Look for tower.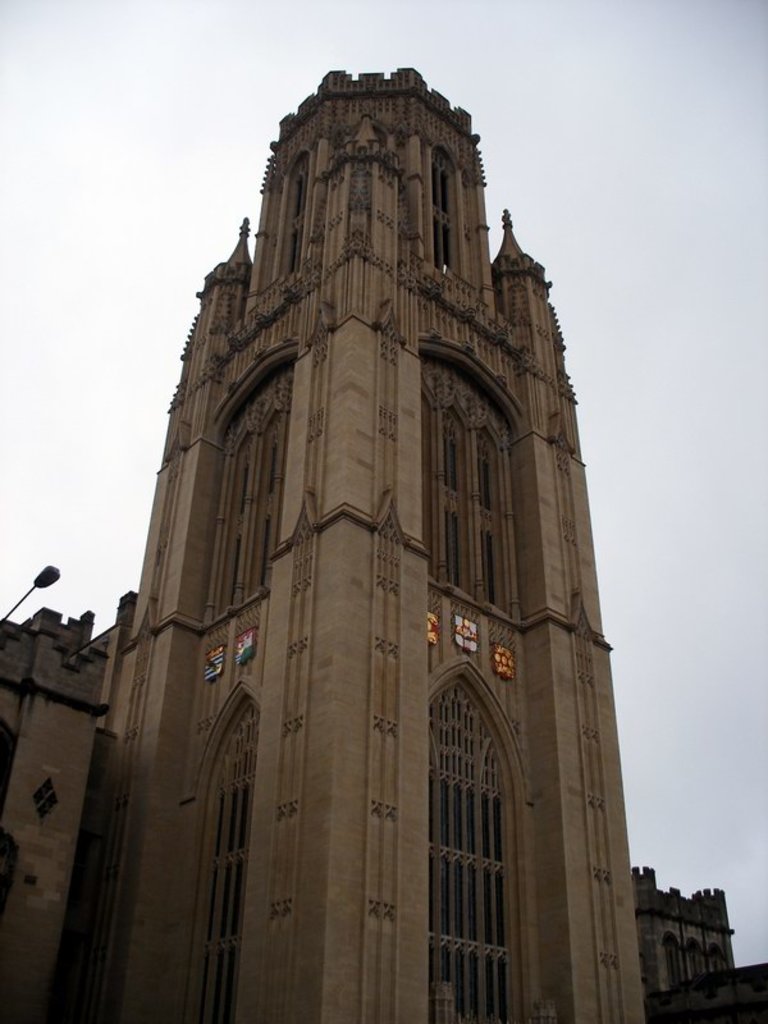
Found: [61, 40, 666, 965].
